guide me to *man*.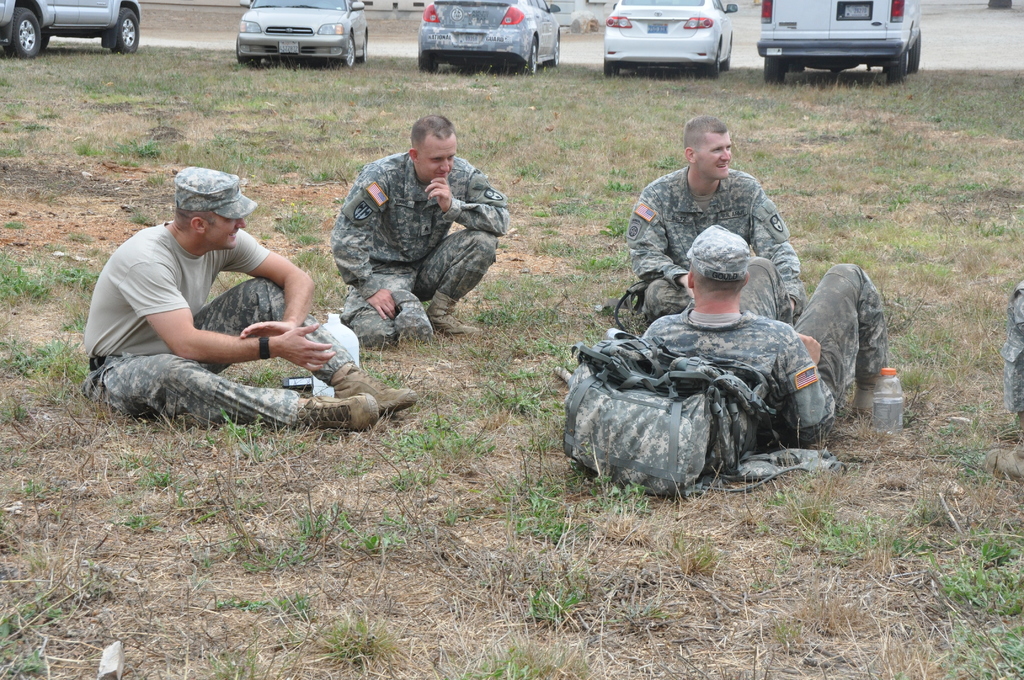
Guidance: [995, 278, 1023, 435].
